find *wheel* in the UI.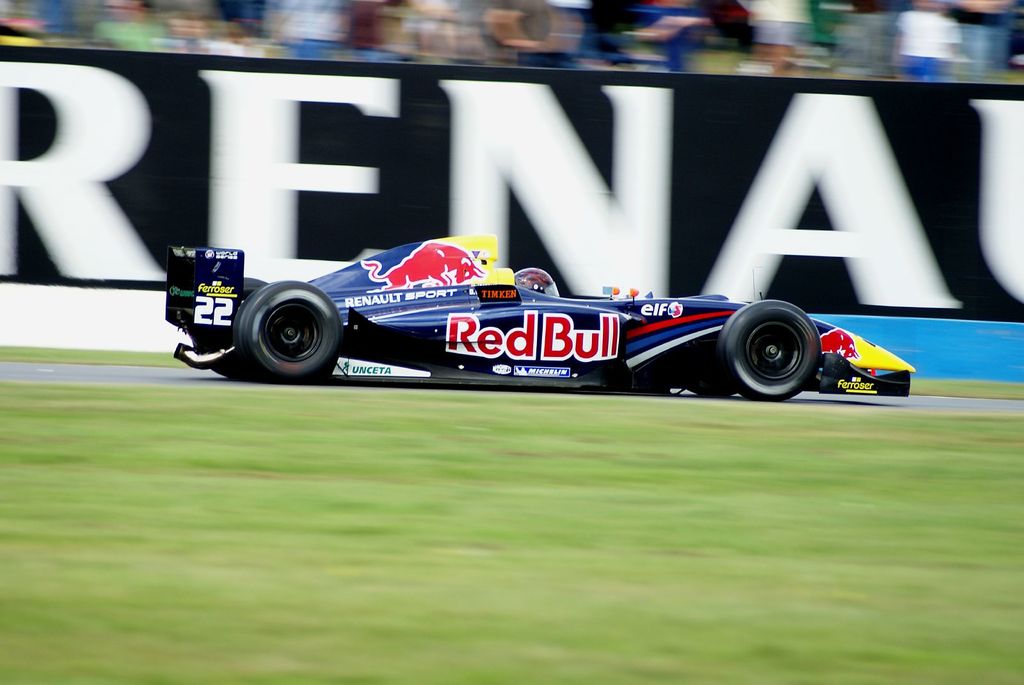
UI element at Rect(721, 300, 820, 400).
